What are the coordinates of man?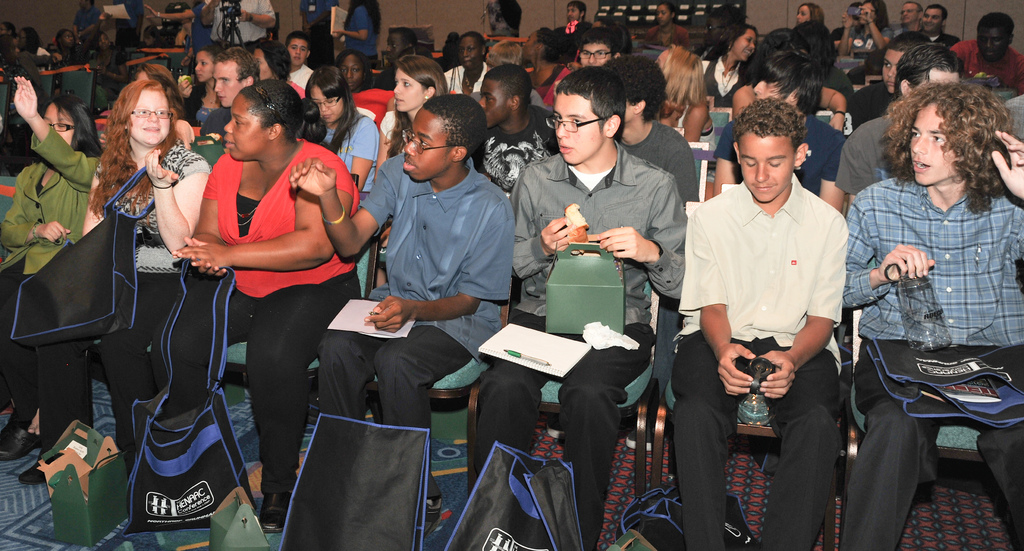
919 5 961 49.
